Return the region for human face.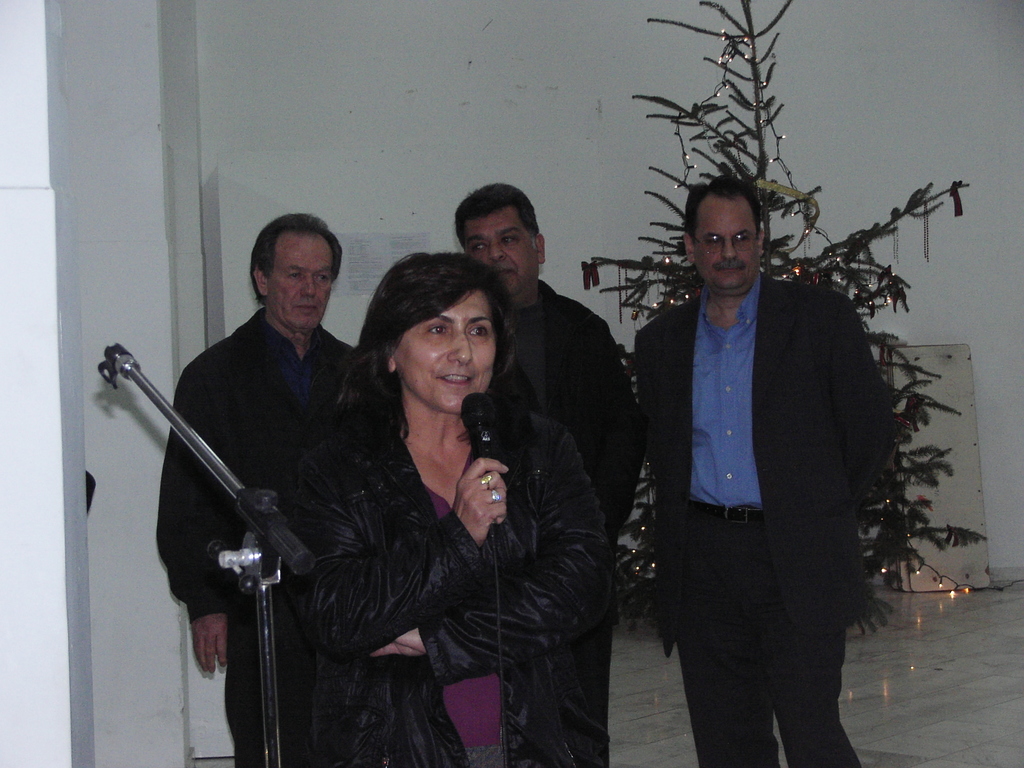
x1=461 y1=208 x2=537 y2=292.
